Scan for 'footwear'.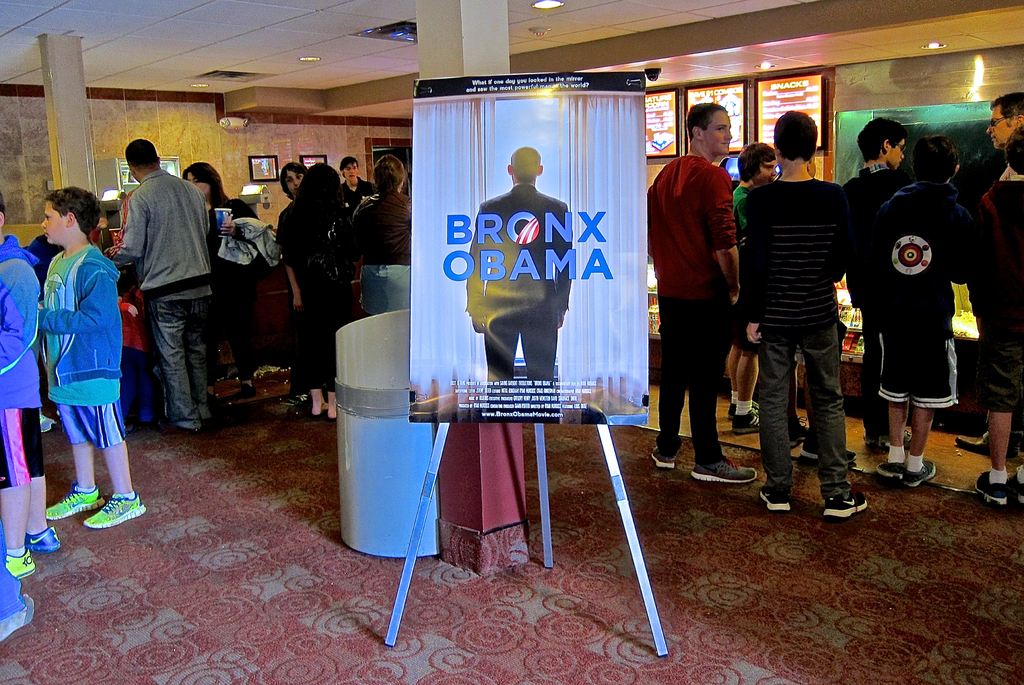
Scan result: [649,449,675,471].
